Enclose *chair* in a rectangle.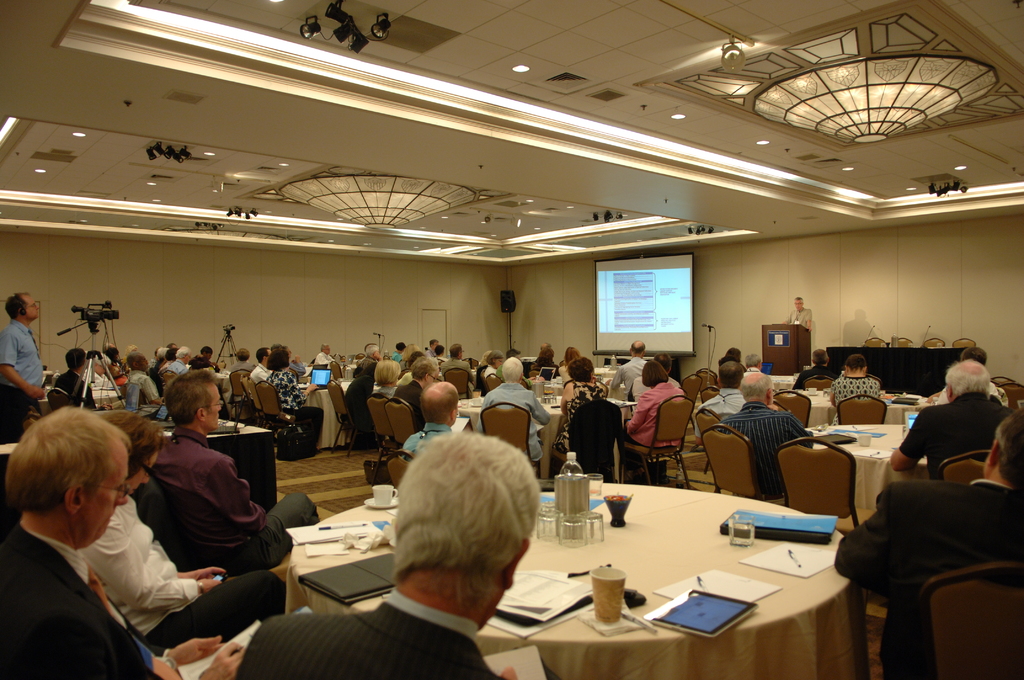
pyautogui.locateOnScreen(774, 434, 876, 537).
